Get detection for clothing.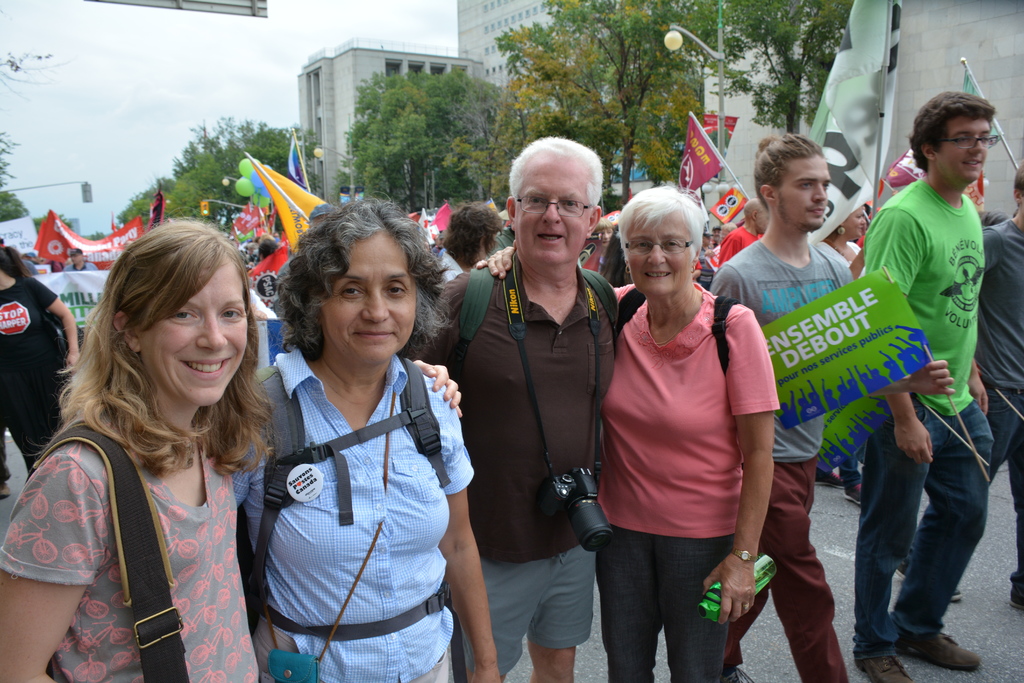
Detection: Rect(984, 220, 1022, 388).
